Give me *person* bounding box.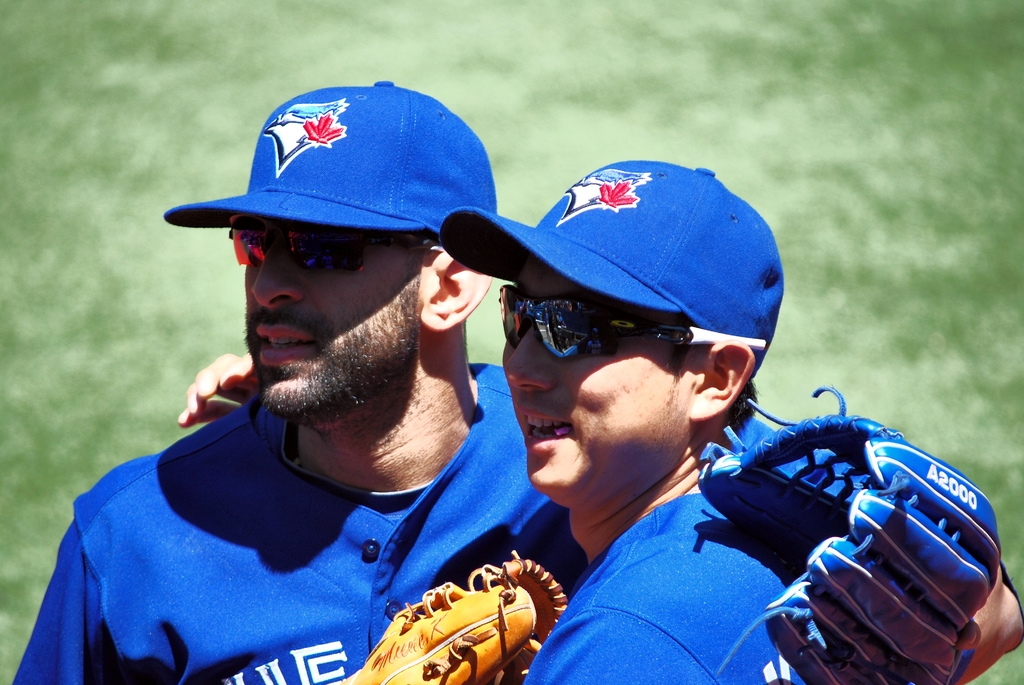
box(173, 160, 895, 684).
